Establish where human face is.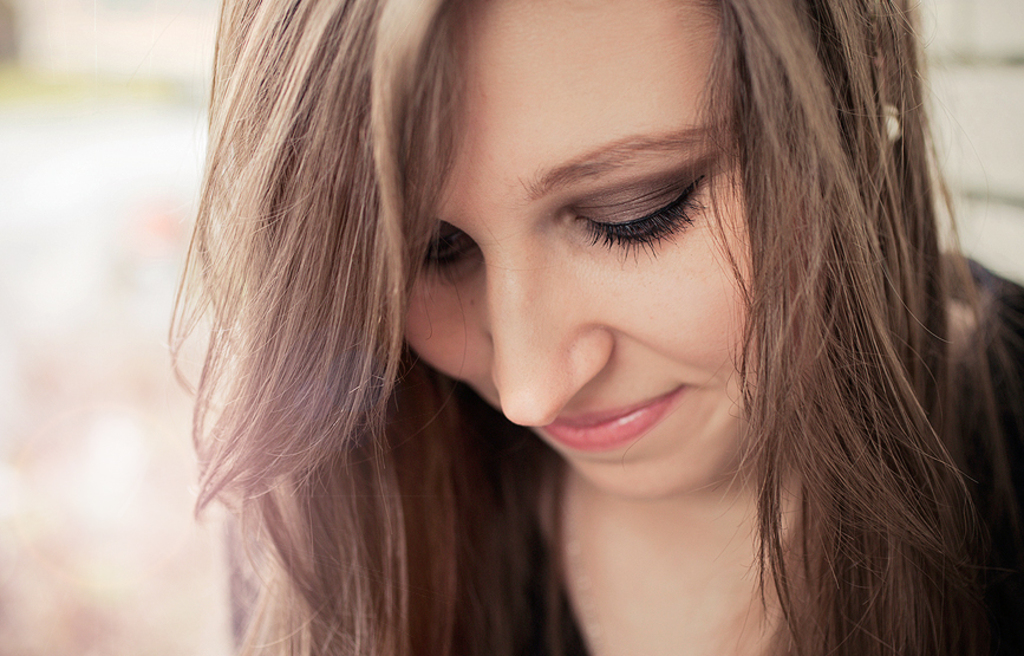
Established at 397 0 754 507.
